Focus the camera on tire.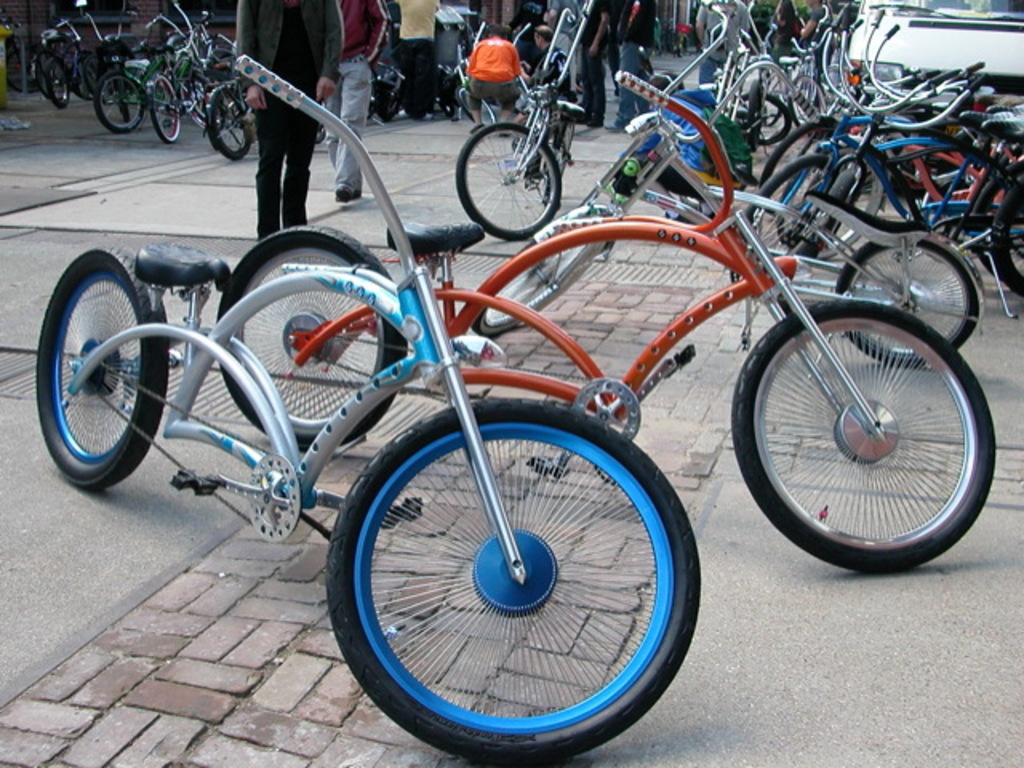
Focus region: x1=32 y1=43 x2=74 y2=104.
